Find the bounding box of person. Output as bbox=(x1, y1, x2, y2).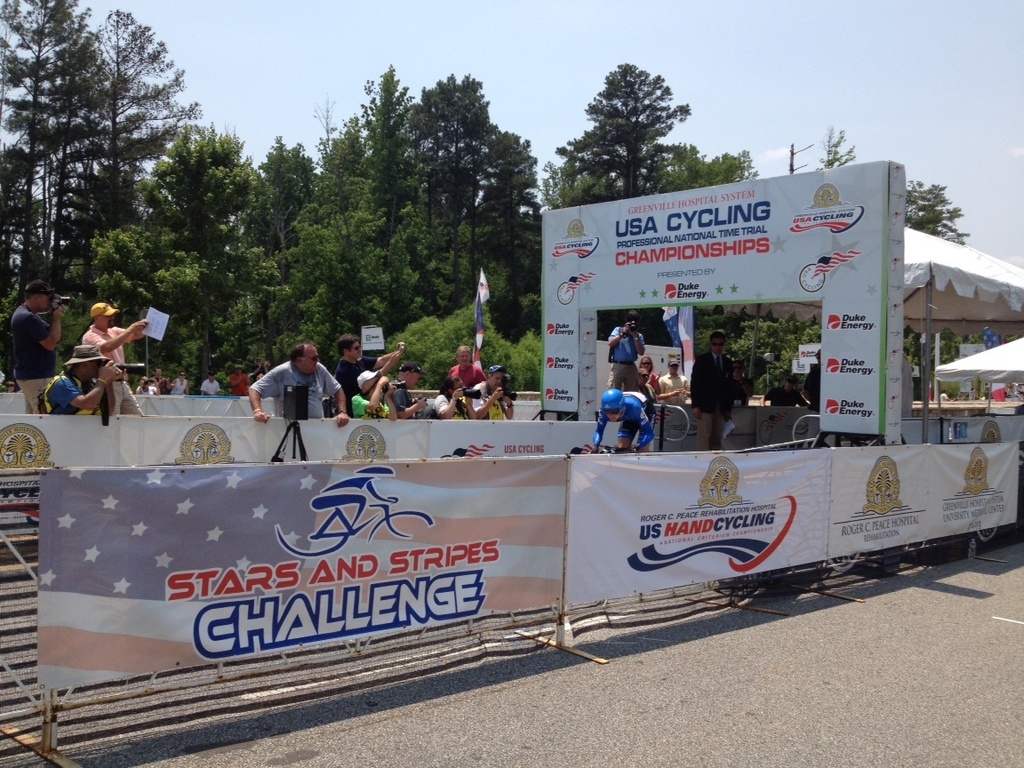
bbox=(144, 368, 172, 395).
